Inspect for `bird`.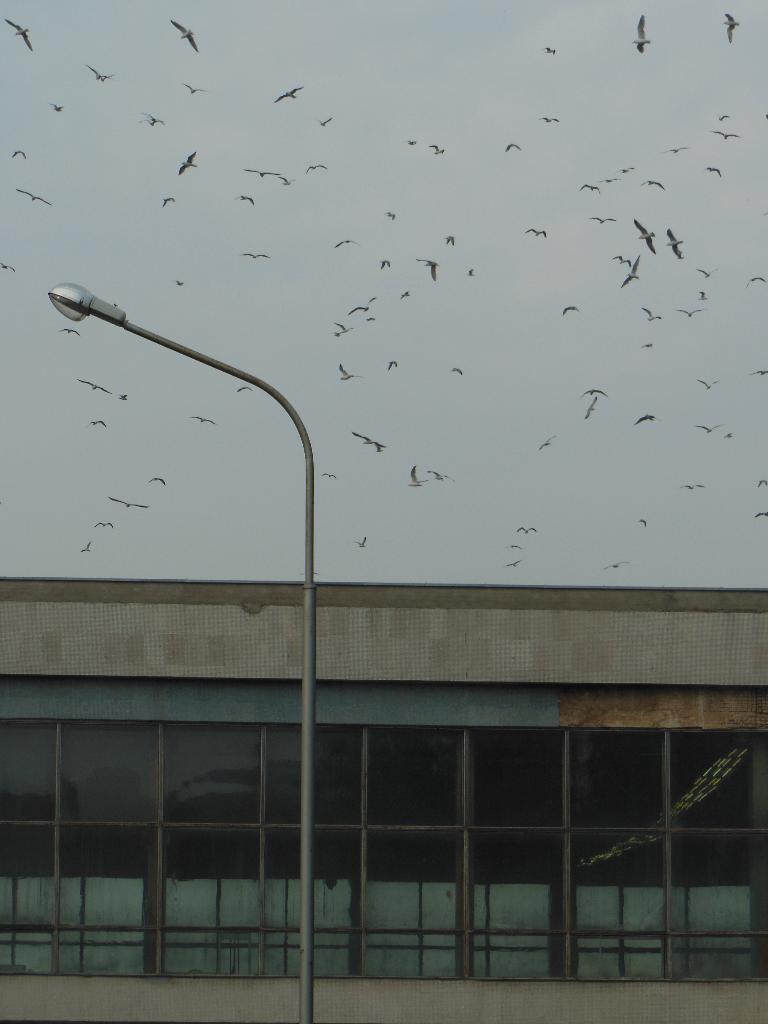
Inspection: x1=119, y1=393, x2=127, y2=402.
